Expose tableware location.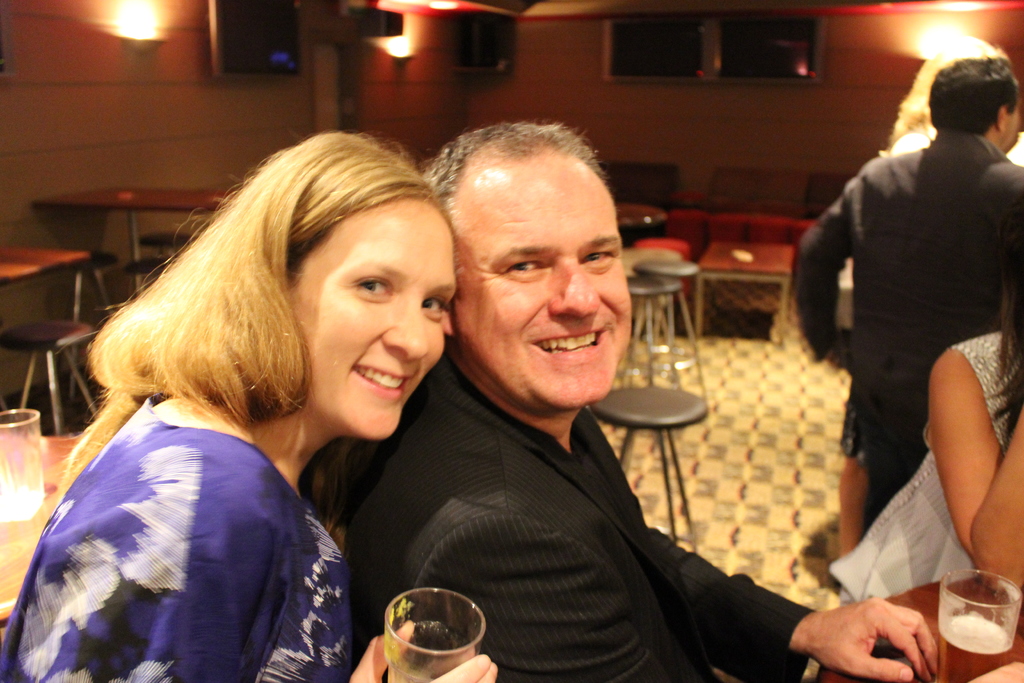
Exposed at <bbox>0, 406, 47, 521</bbox>.
